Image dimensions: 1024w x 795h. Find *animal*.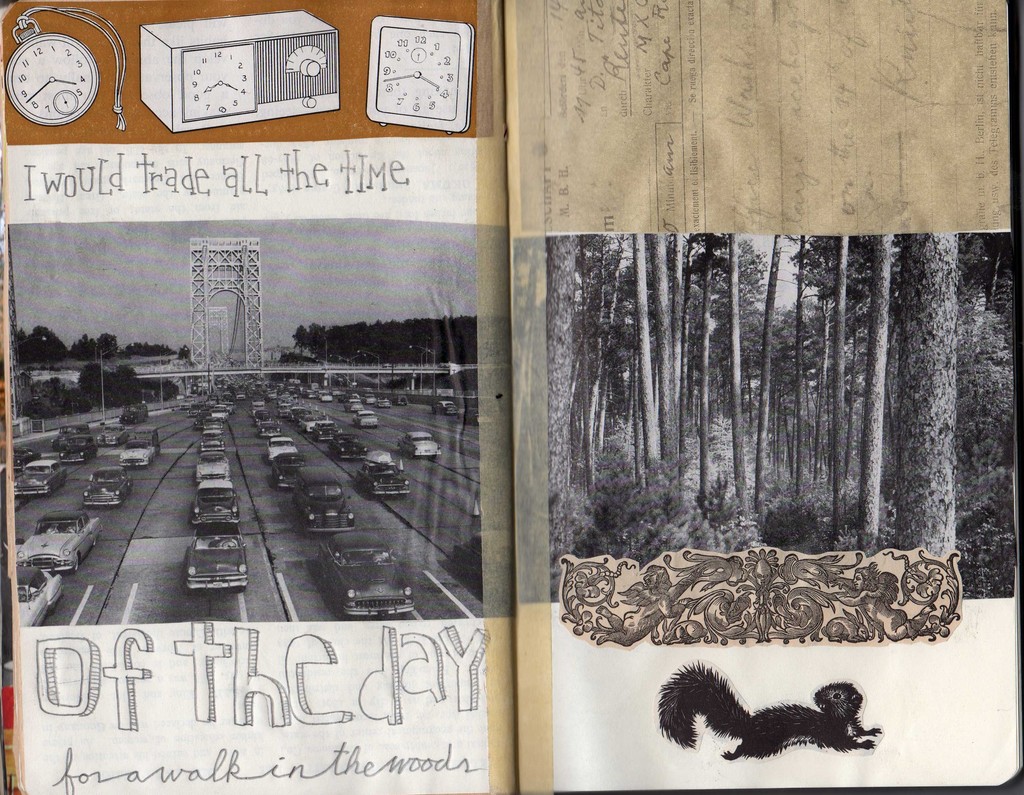
<box>655,657,884,762</box>.
